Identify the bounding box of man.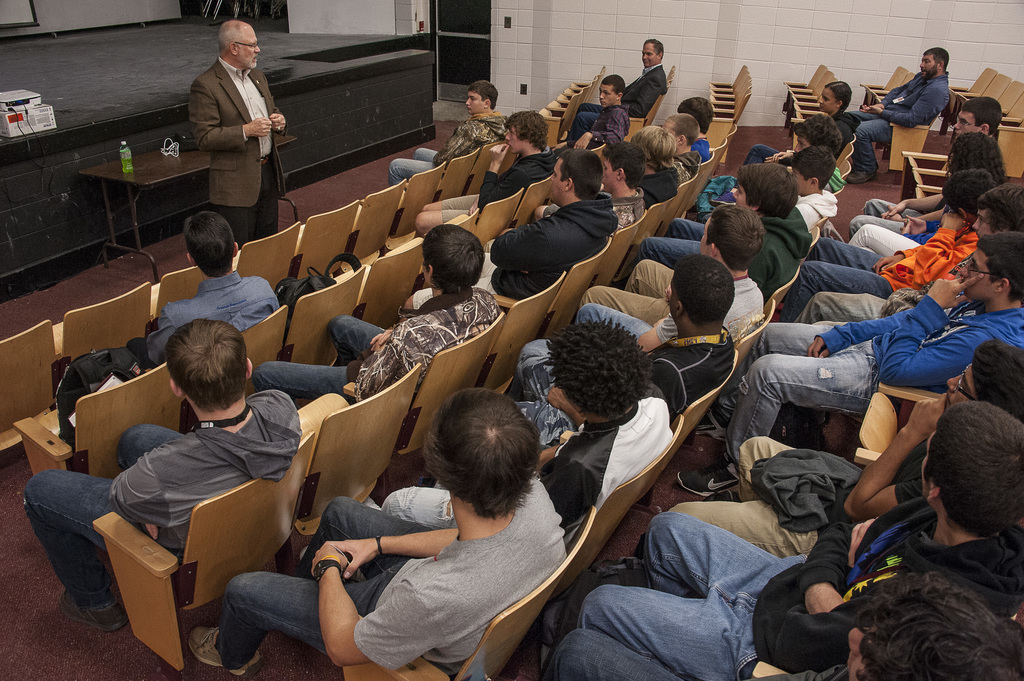
[x1=21, y1=314, x2=299, y2=632].
